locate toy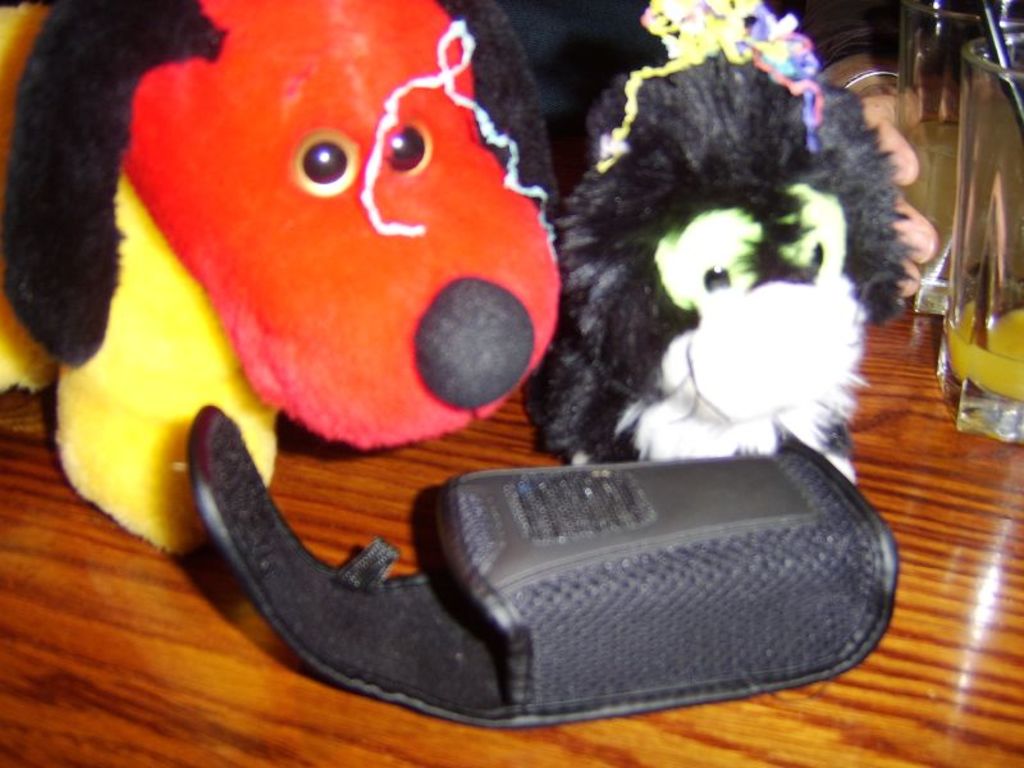
l=524, t=394, r=618, b=463
